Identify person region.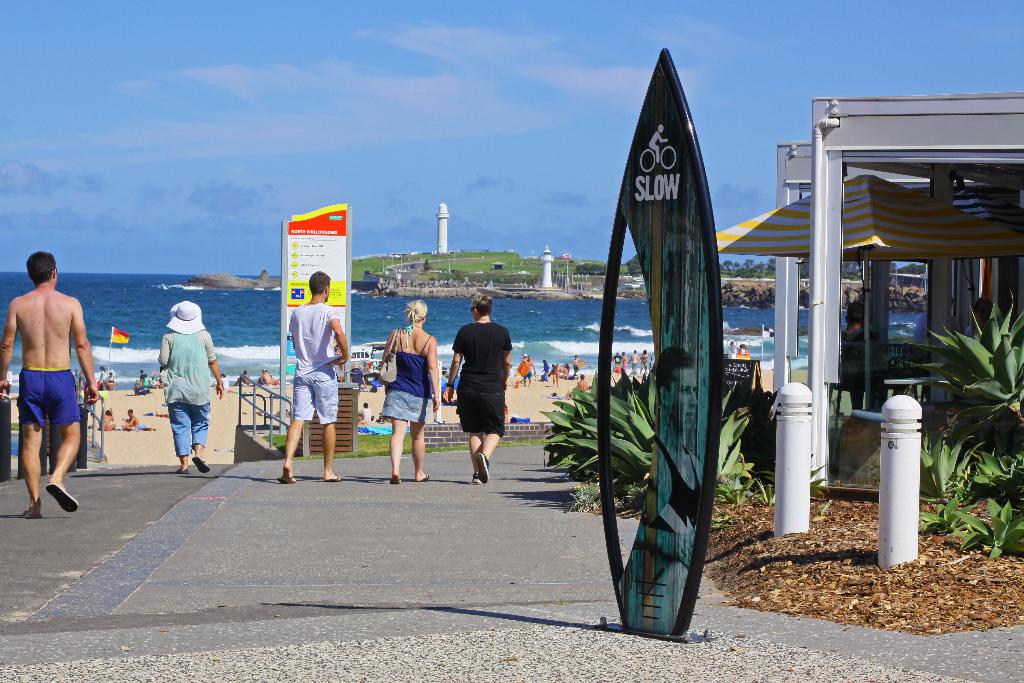
Region: x1=641, y1=347, x2=648, y2=370.
